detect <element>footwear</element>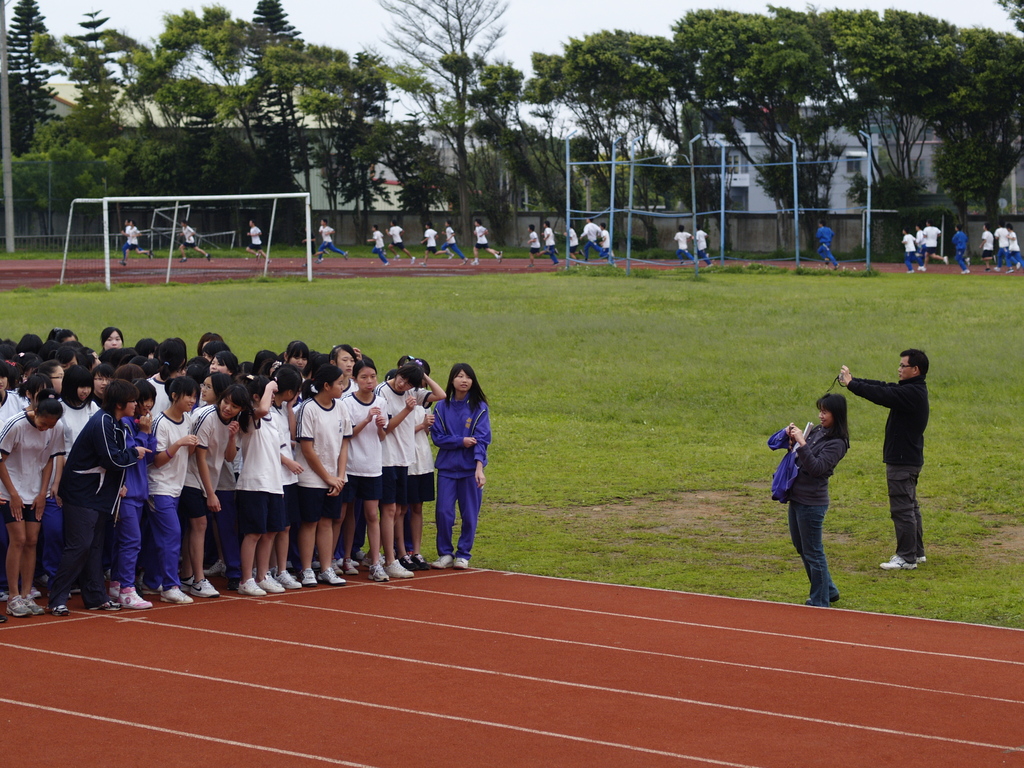
454, 557, 470, 569
